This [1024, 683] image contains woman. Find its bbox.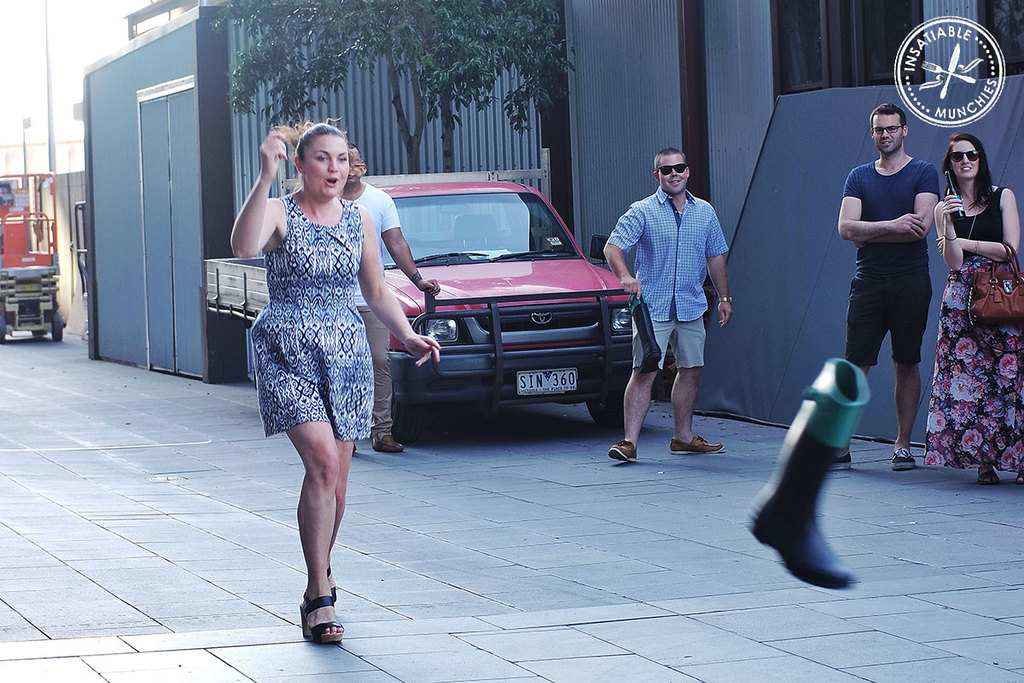
<region>923, 133, 1023, 485</region>.
